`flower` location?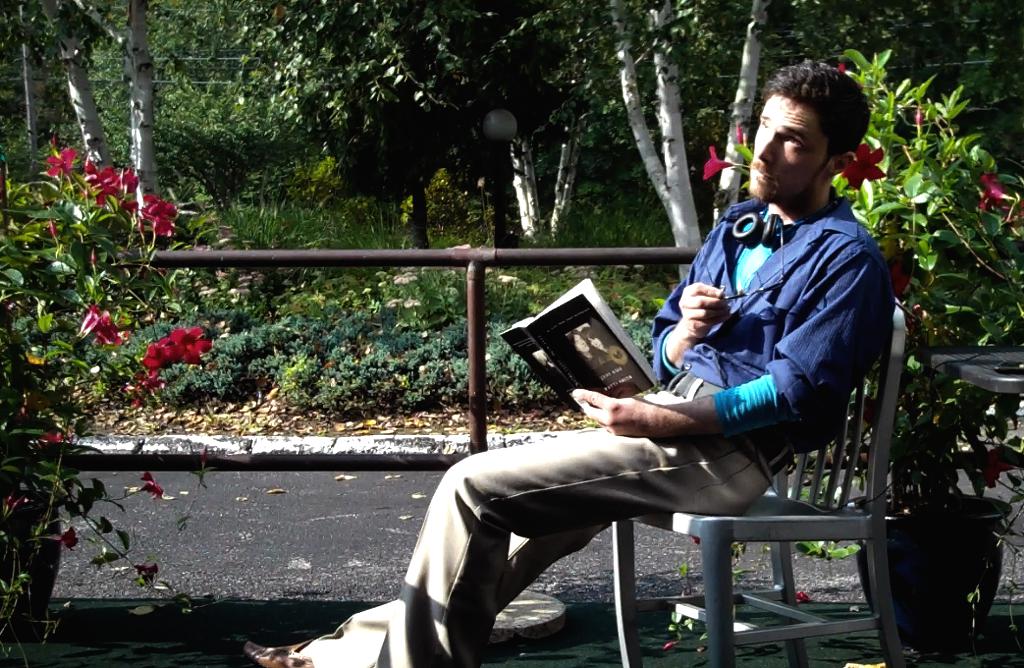
crop(887, 256, 908, 295)
